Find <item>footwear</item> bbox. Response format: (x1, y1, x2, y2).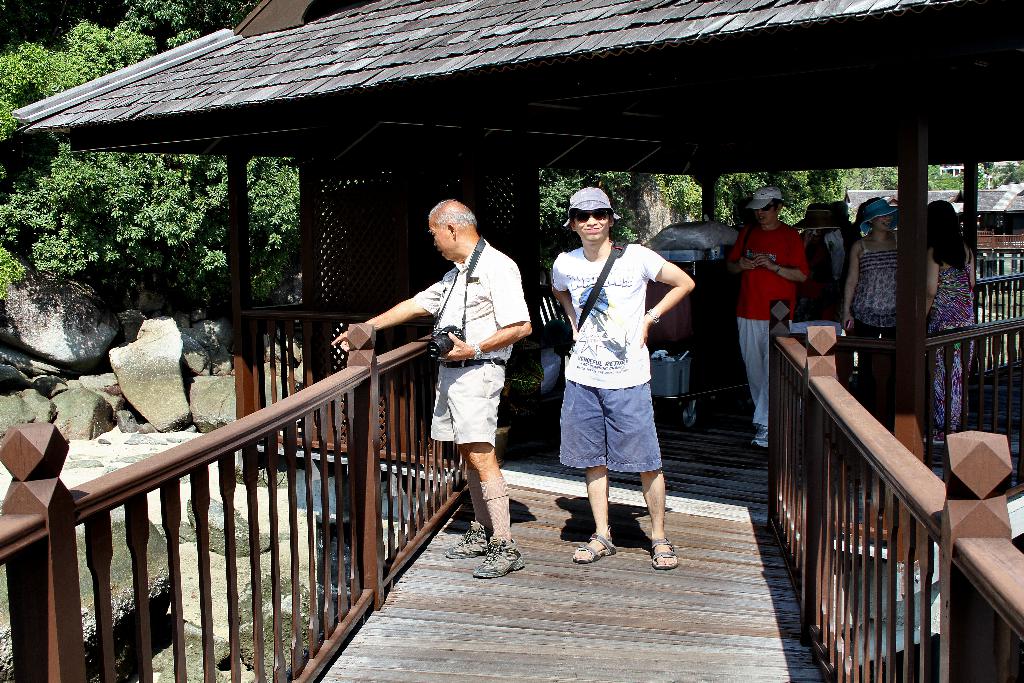
(444, 520, 495, 565).
